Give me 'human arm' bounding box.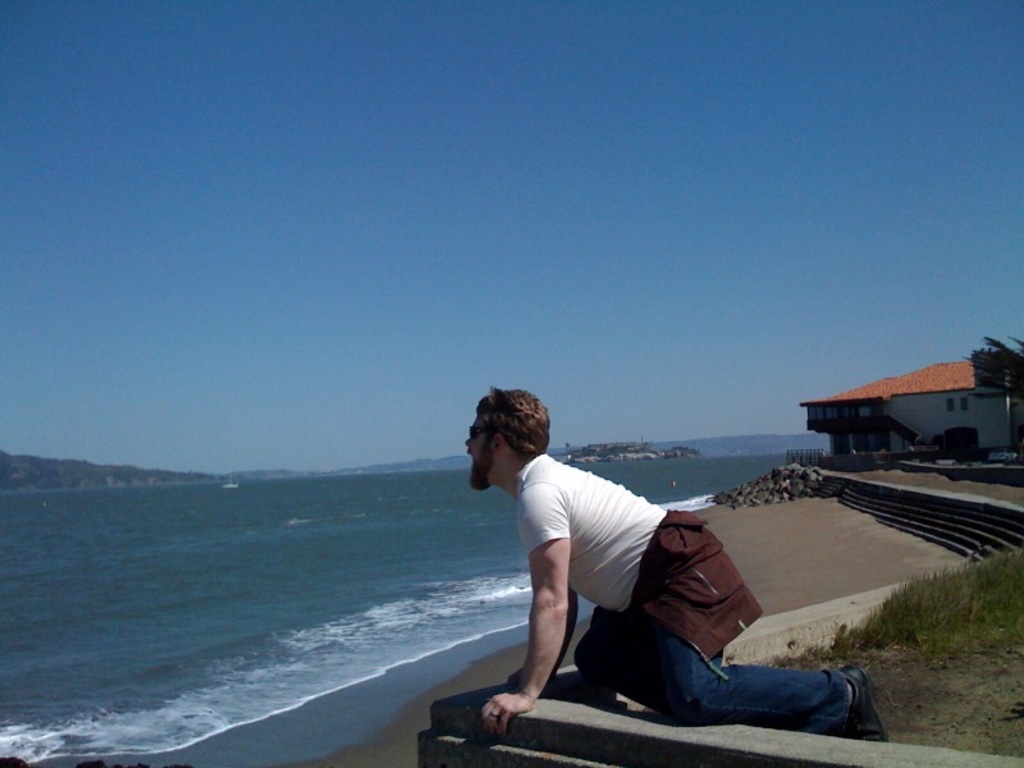
bbox=[508, 577, 582, 687].
